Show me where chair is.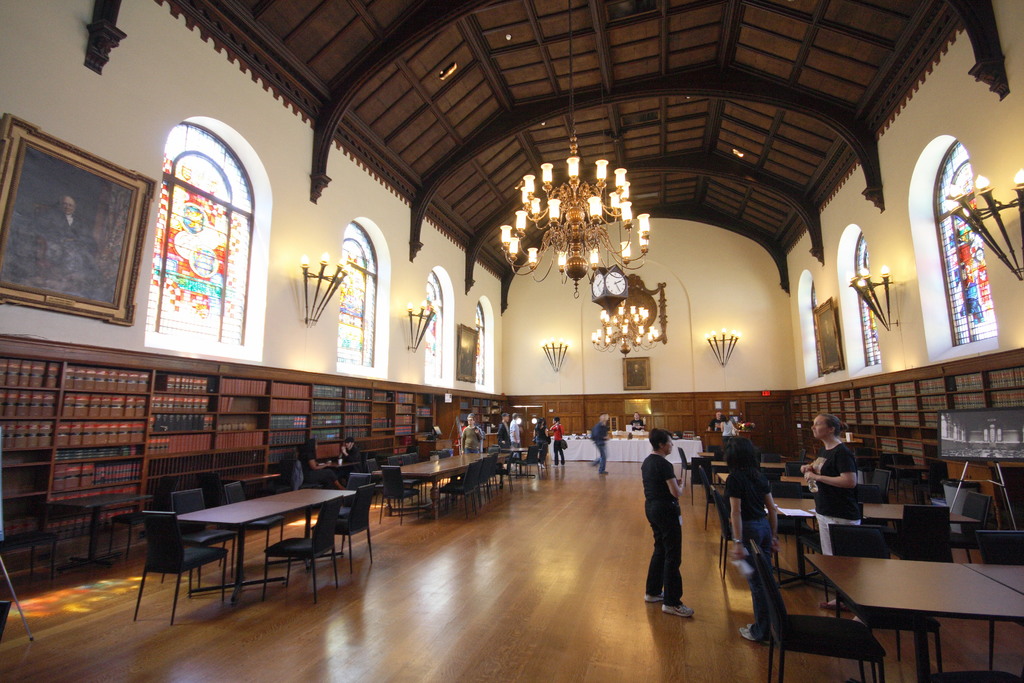
chair is at 676,432,694,438.
